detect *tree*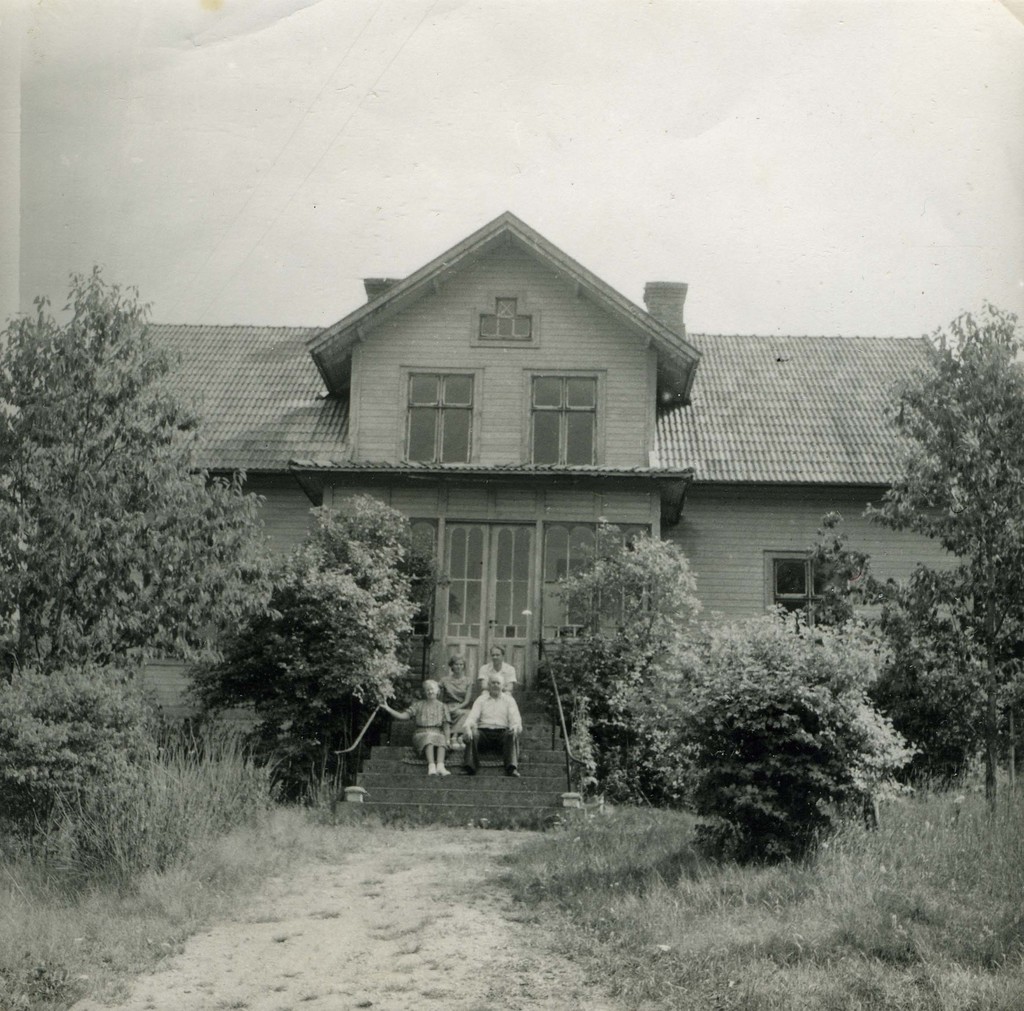
180 499 419 809
